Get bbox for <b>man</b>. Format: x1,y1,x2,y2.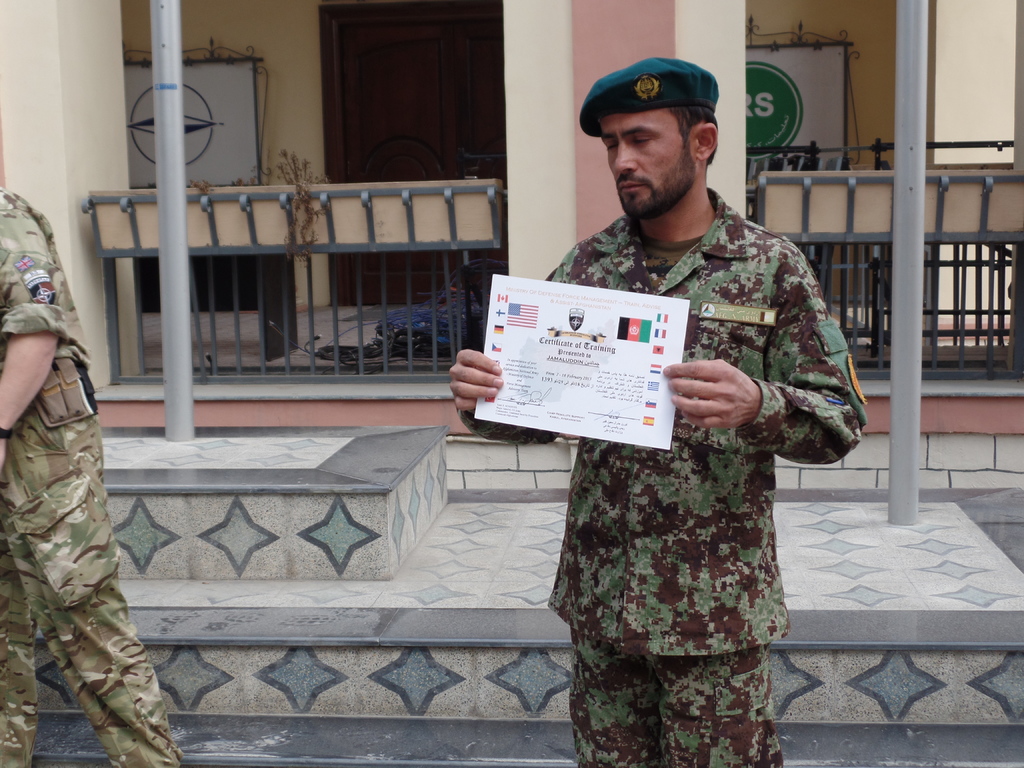
0,182,186,767.
